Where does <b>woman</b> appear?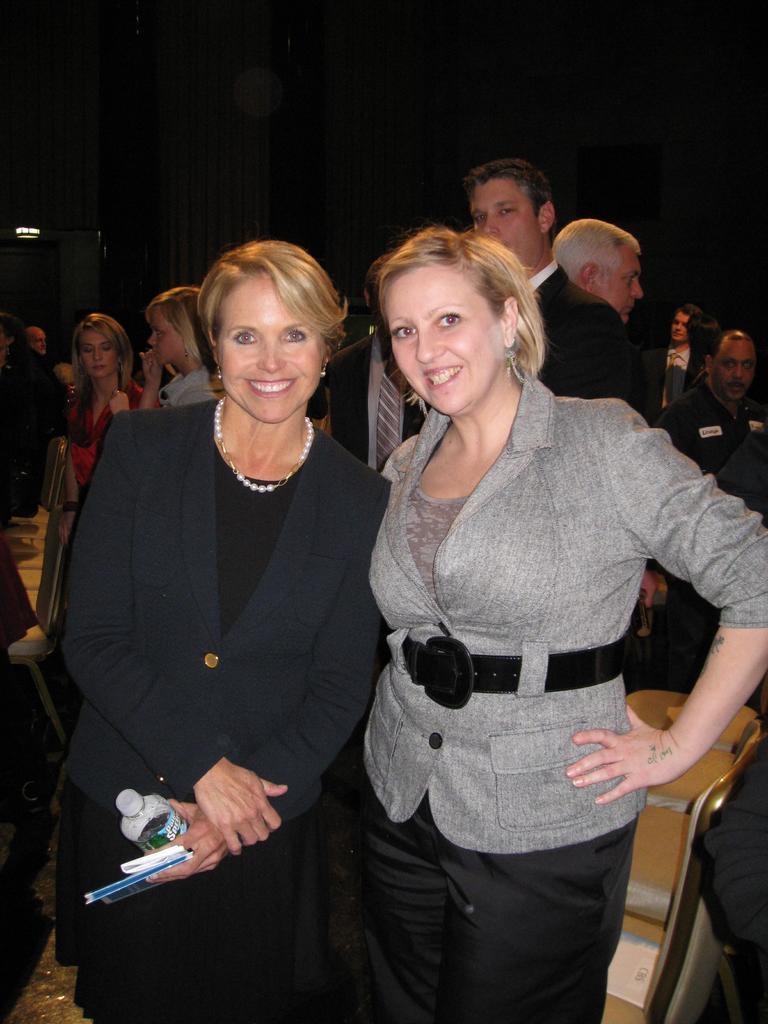
Appears at 37, 323, 156, 631.
